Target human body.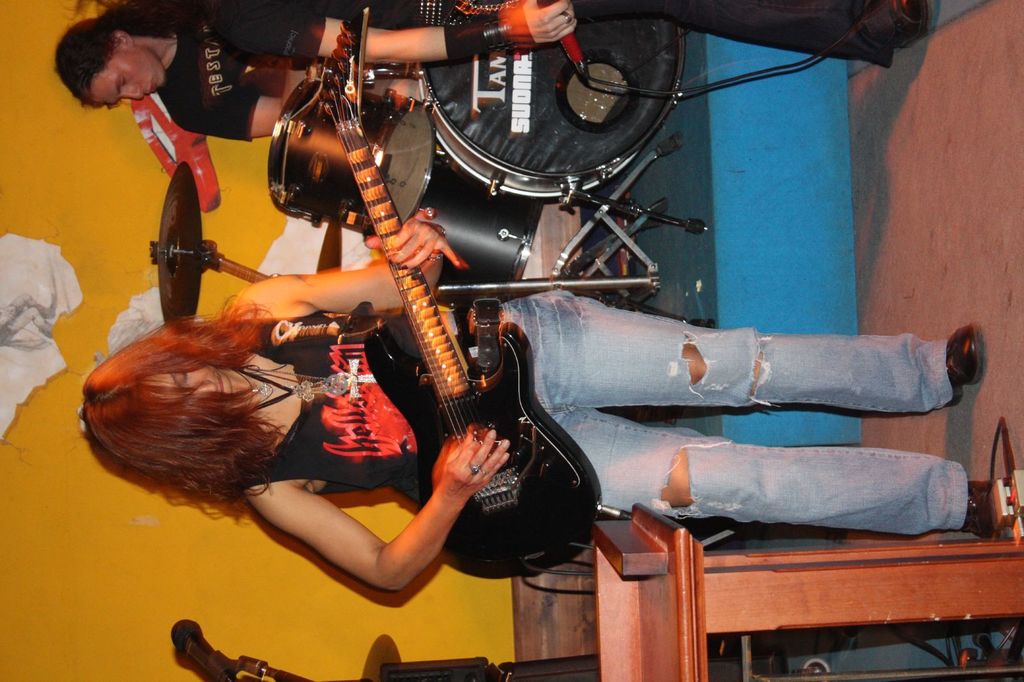
Target region: box=[81, 215, 986, 594].
